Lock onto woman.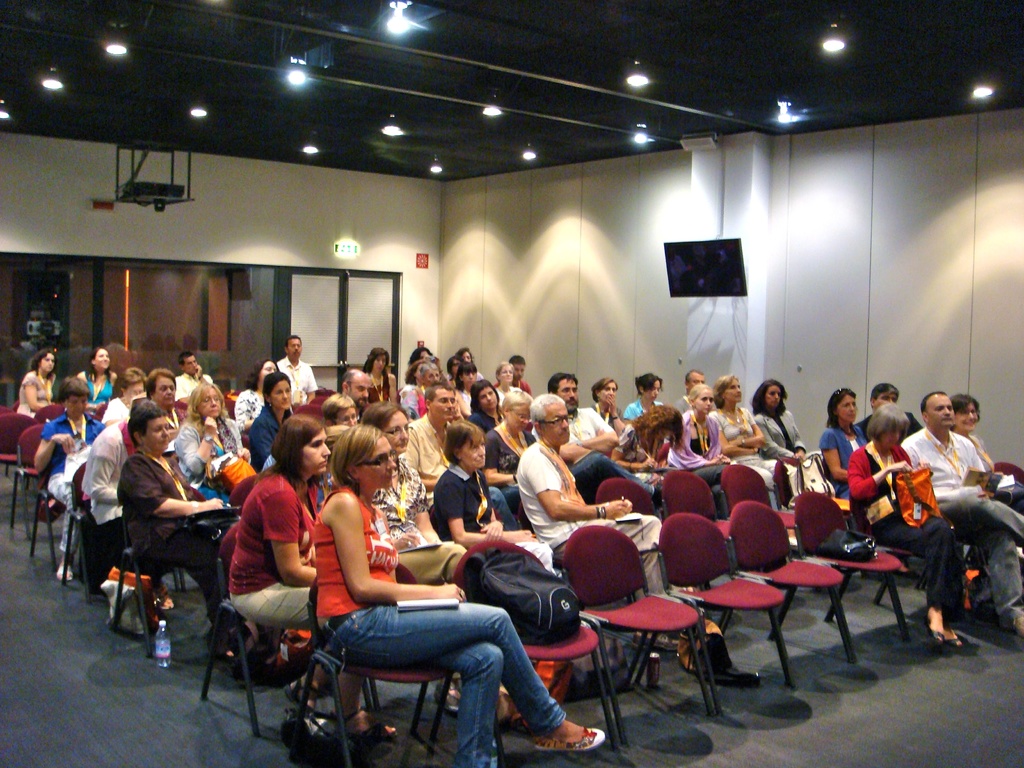
Locked: x1=361, y1=346, x2=398, y2=415.
